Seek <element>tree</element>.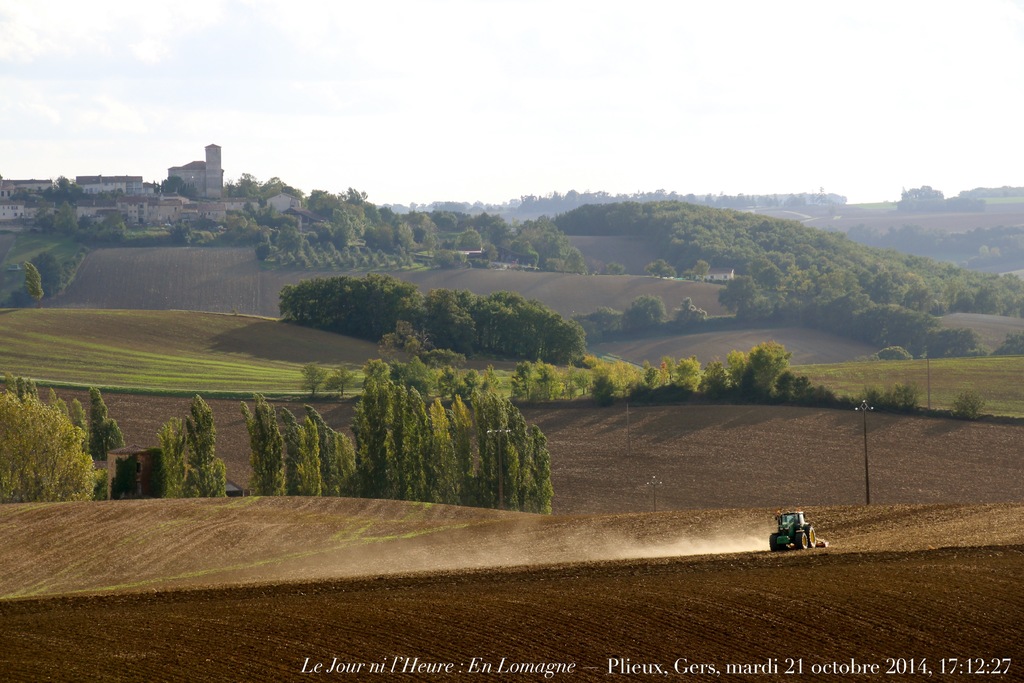
l=223, t=169, r=301, b=210.
